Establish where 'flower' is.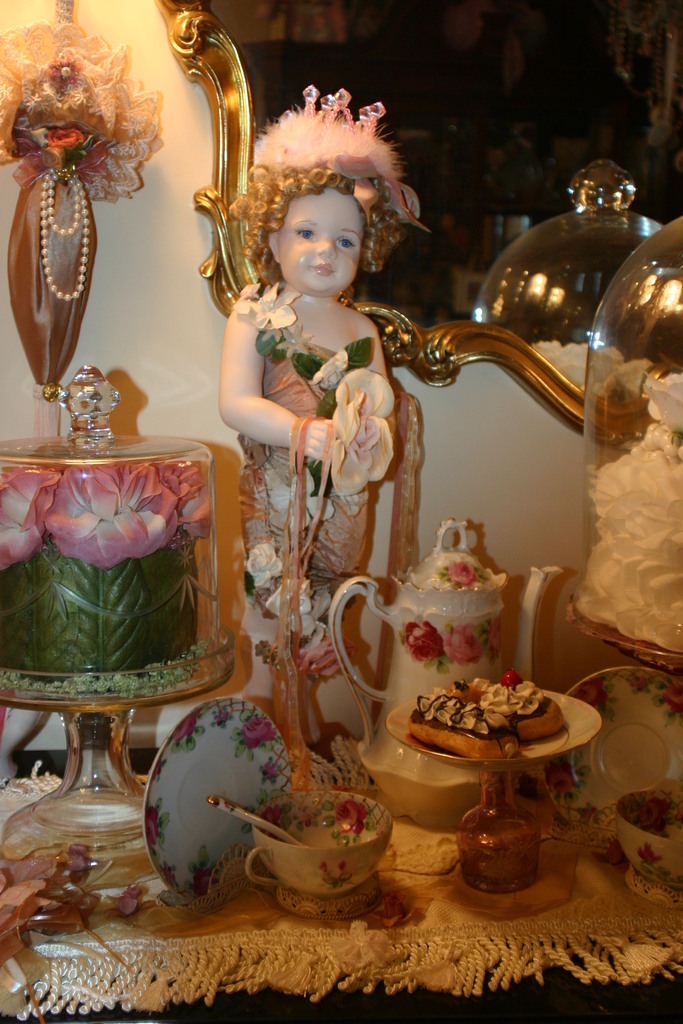
Established at locate(441, 621, 481, 665).
